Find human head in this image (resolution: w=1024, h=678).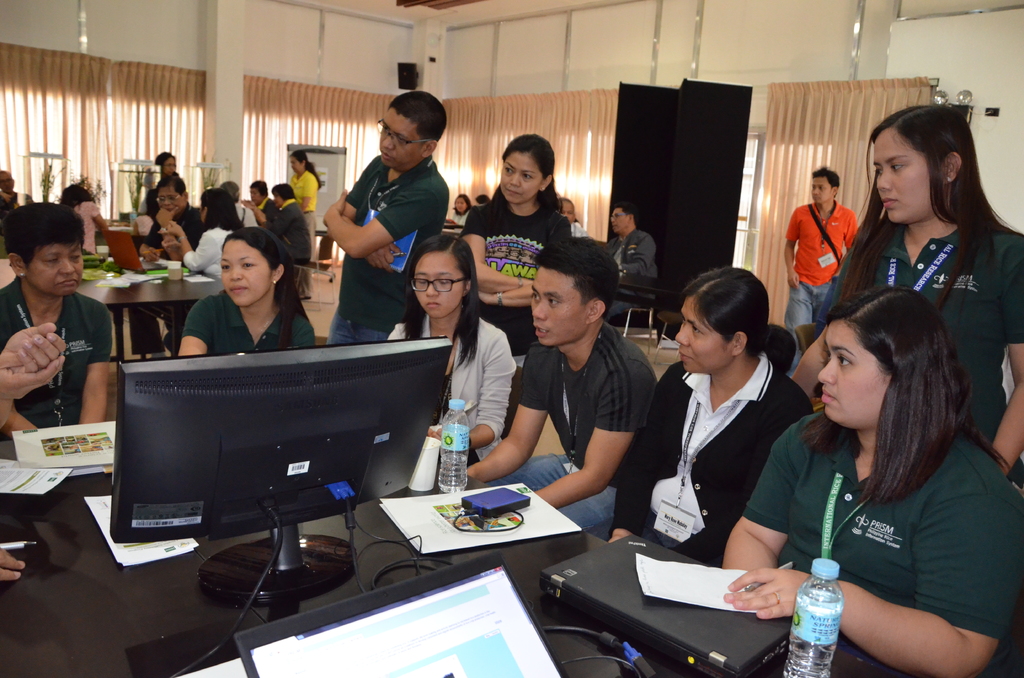
[left=222, top=179, right=241, bottom=205].
